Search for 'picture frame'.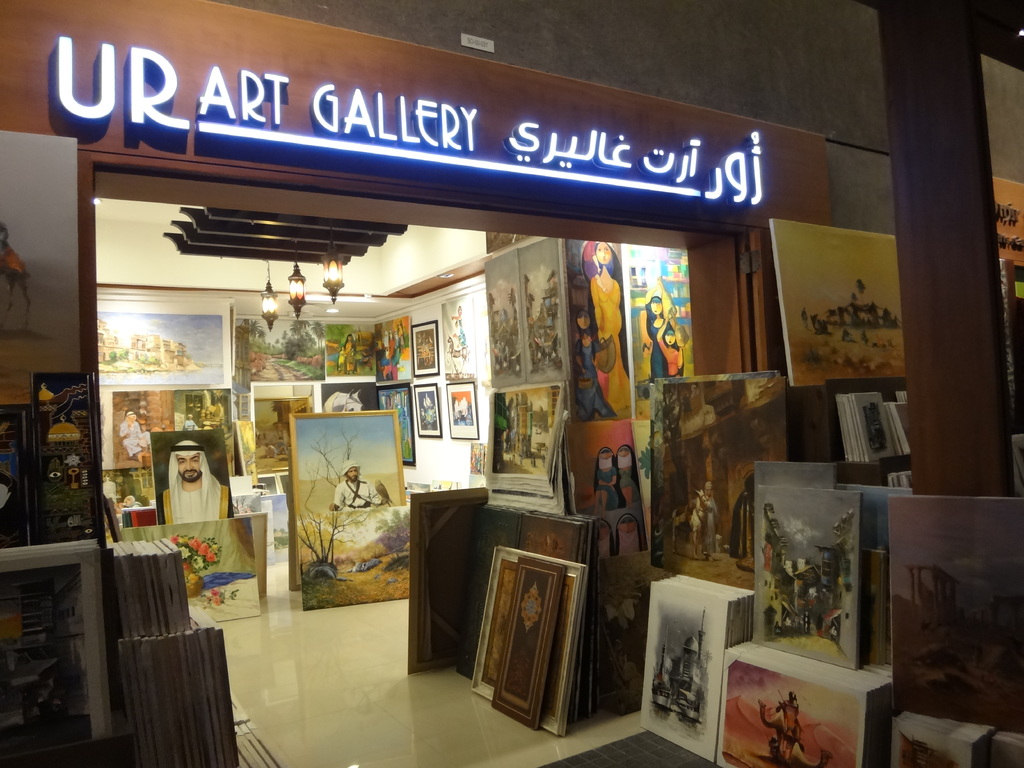
Found at l=372, t=376, r=419, b=462.
